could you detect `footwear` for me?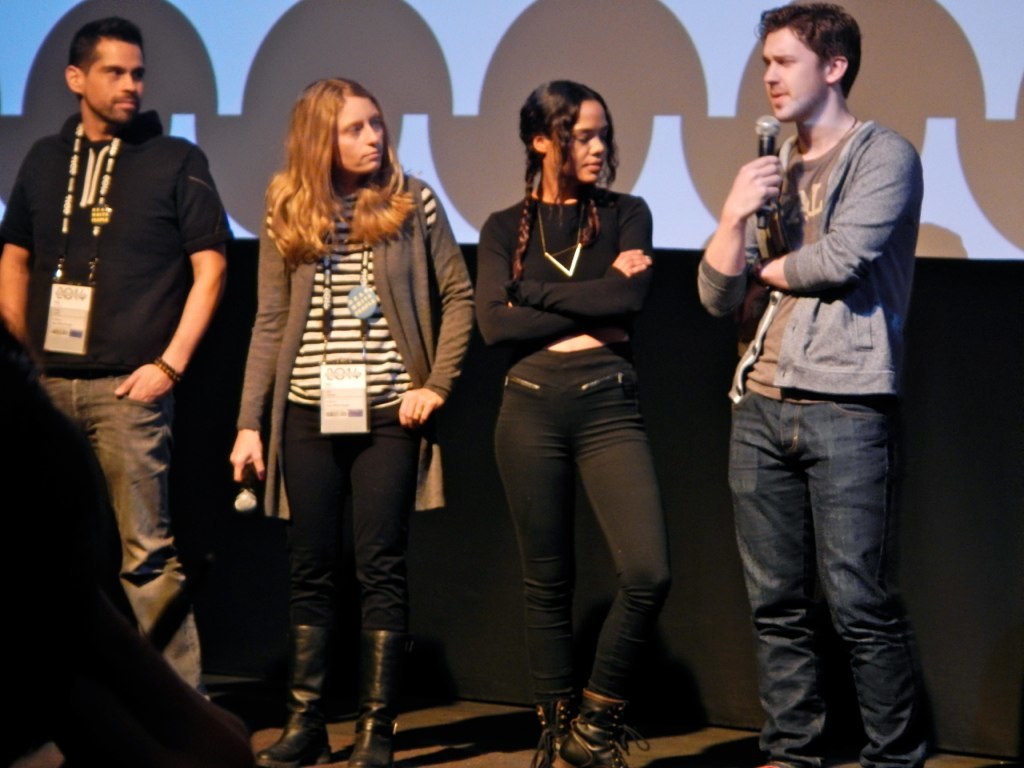
Detection result: bbox(532, 696, 575, 767).
